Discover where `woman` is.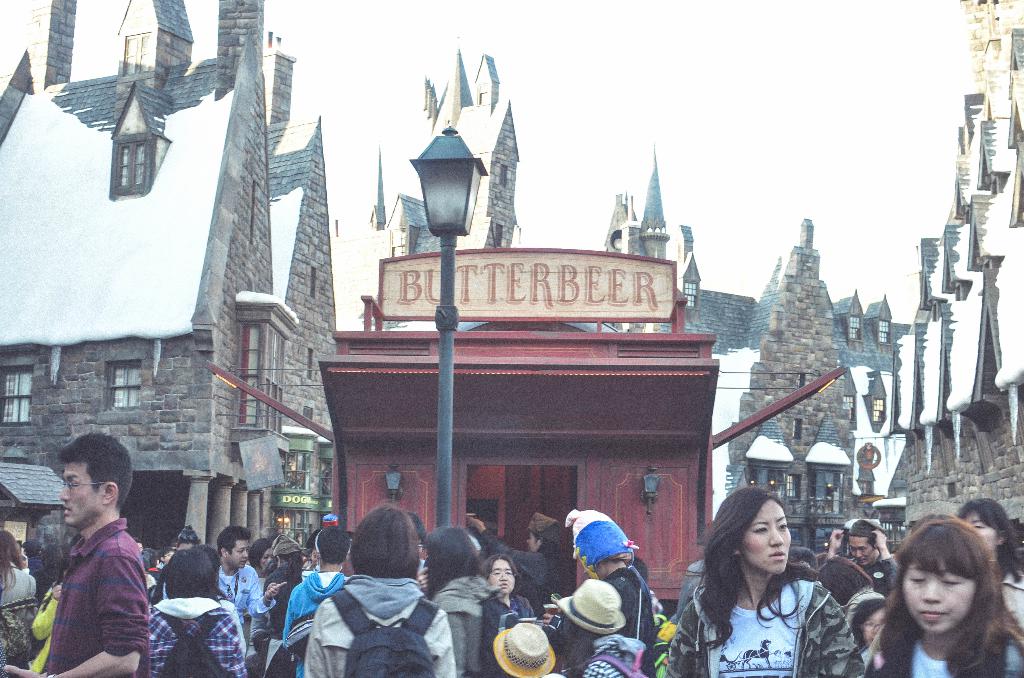
Discovered at 252, 532, 307, 677.
